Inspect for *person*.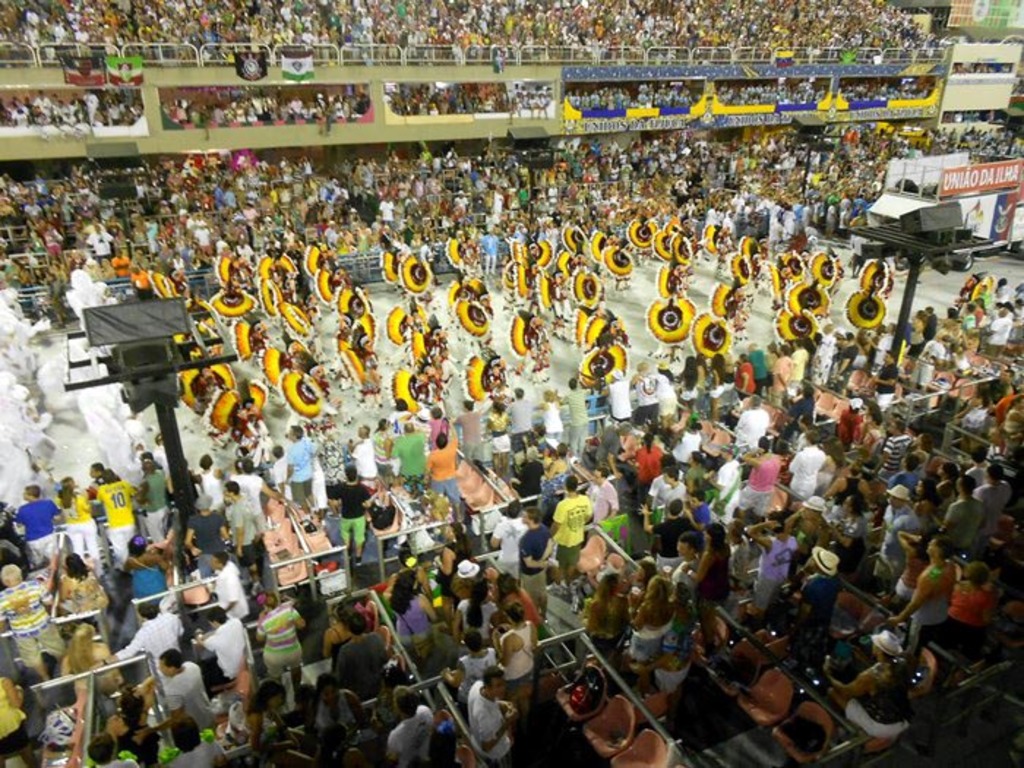
Inspection: x1=530 y1=385 x2=563 y2=442.
